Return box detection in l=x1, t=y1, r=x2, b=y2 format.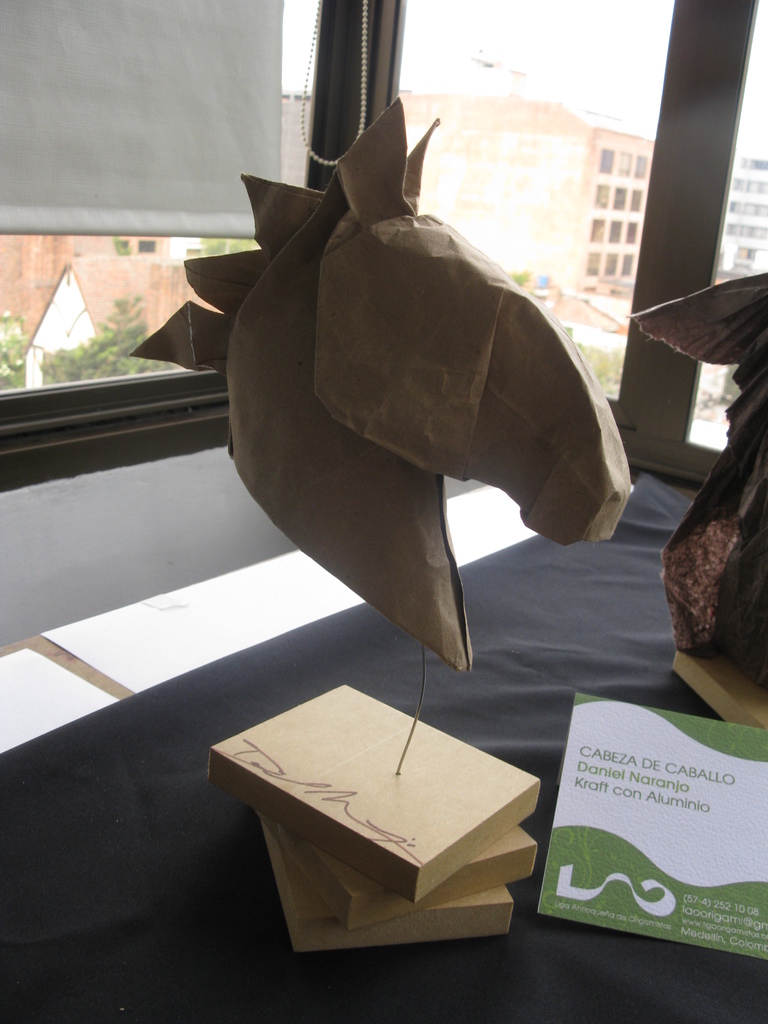
l=282, t=821, r=541, b=922.
